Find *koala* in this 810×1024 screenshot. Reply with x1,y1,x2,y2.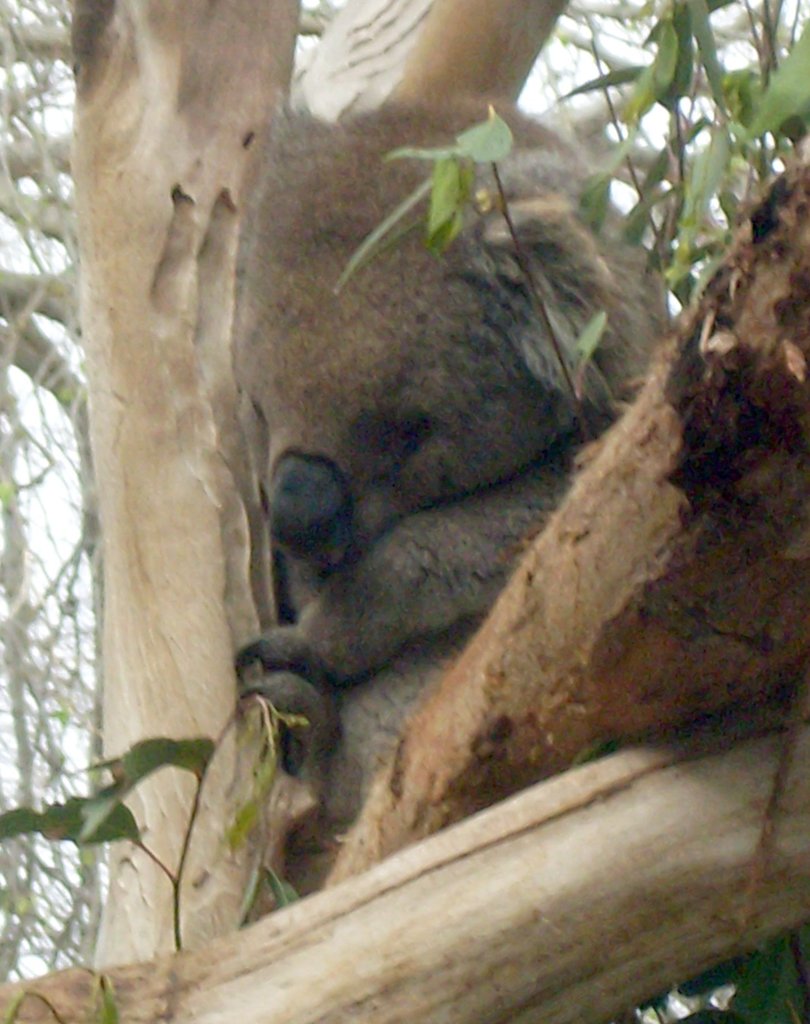
233,114,676,816.
